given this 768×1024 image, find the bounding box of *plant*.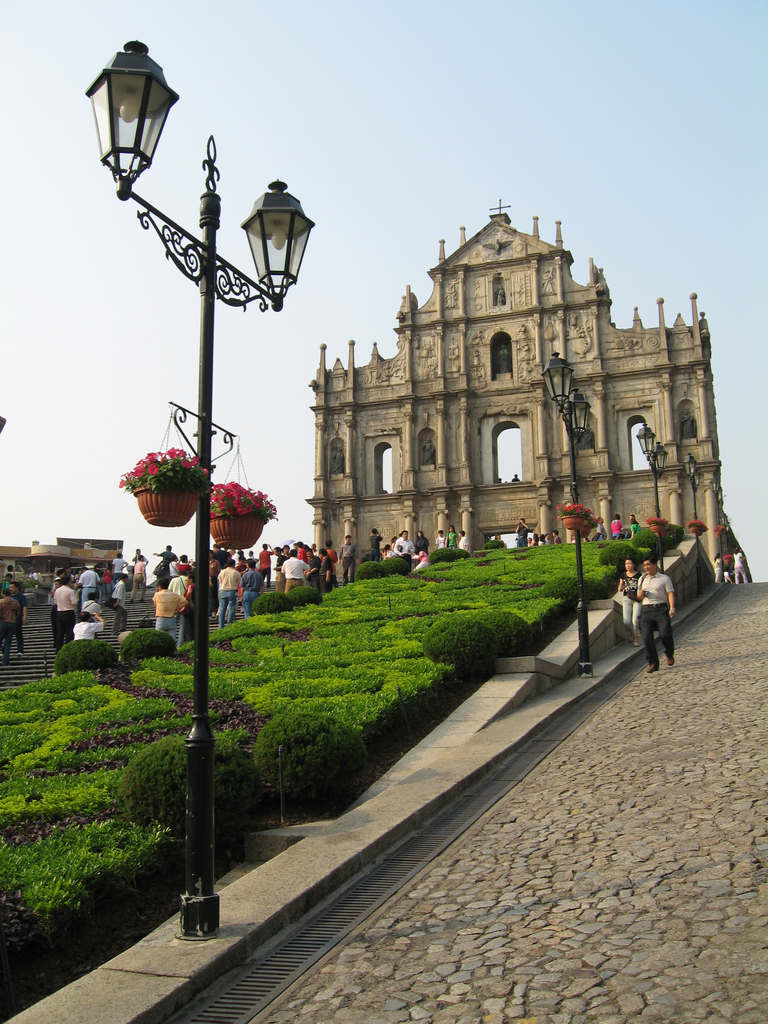
box(125, 622, 175, 662).
